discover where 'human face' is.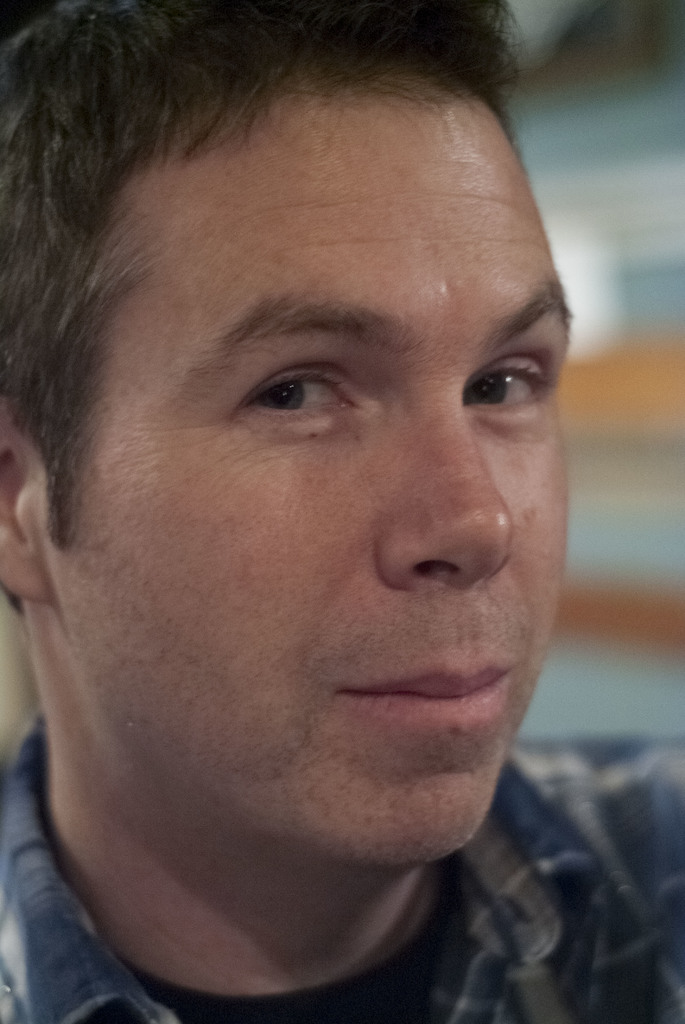
Discovered at Rect(53, 83, 576, 865).
